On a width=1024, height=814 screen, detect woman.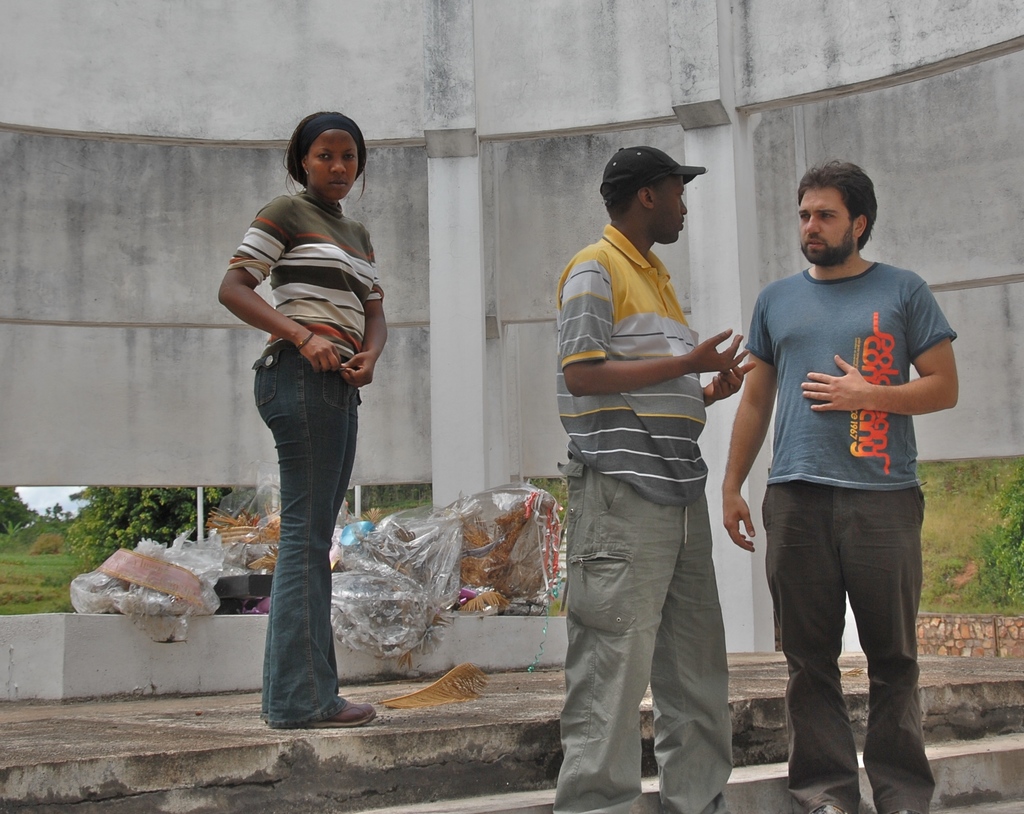
detection(218, 102, 400, 765).
